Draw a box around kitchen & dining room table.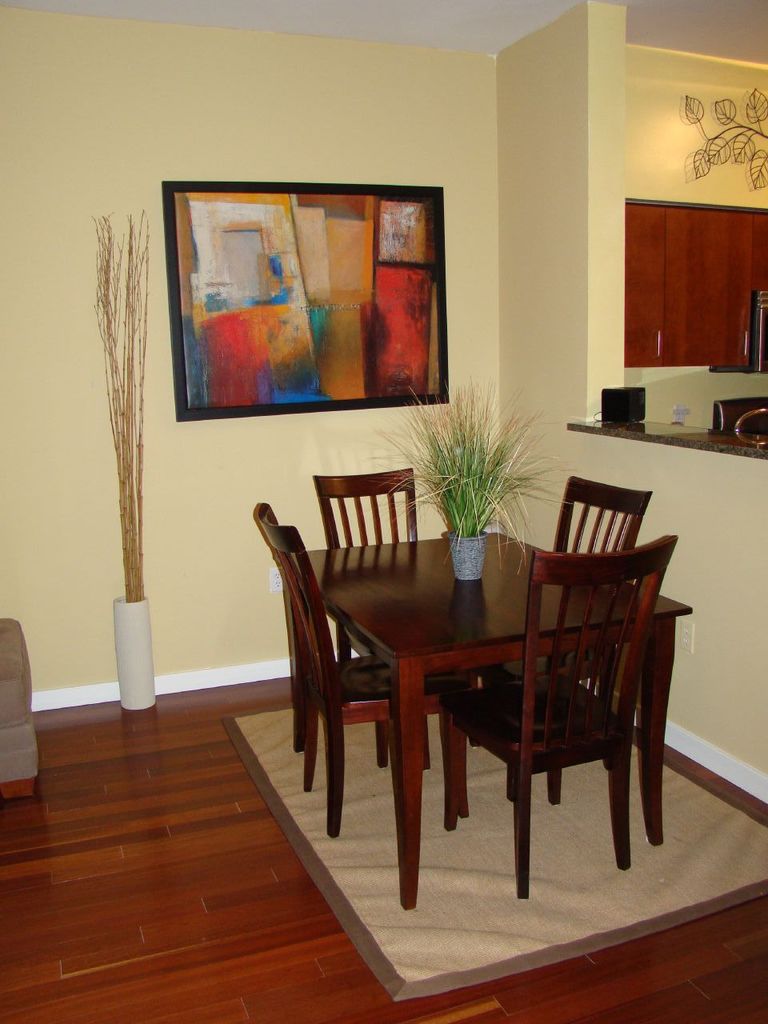
x1=290, y1=530, x2=690, y2=909.
